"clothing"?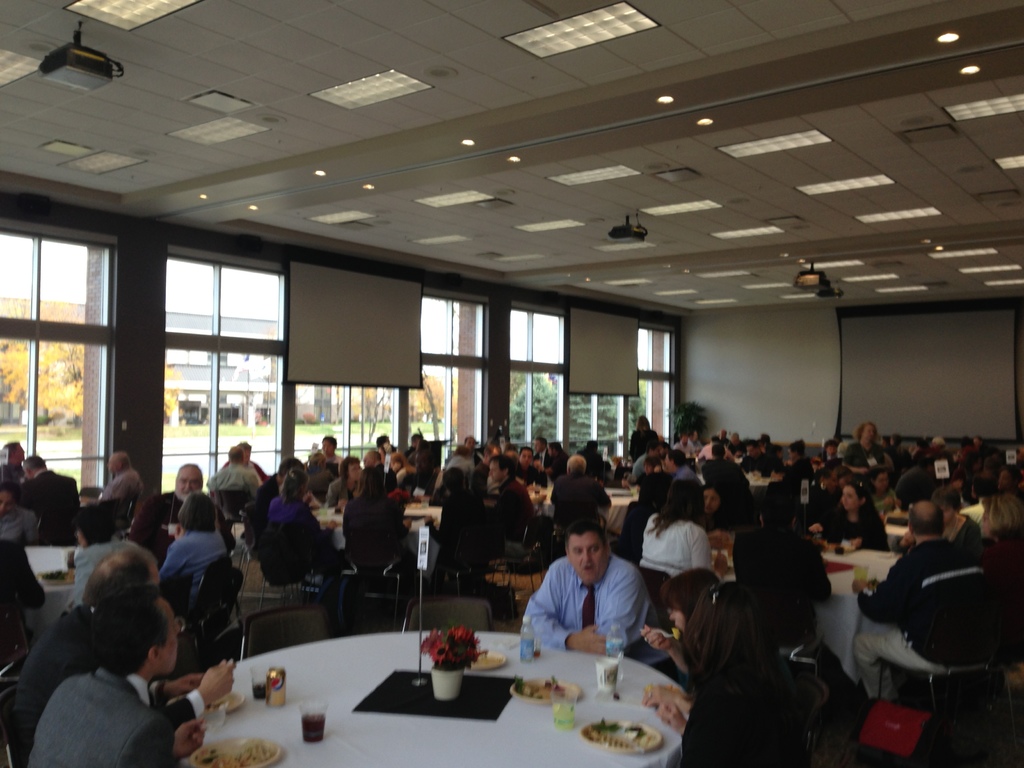
{"left": 13, "top": 602, "right": 95, "bottom": 766}
